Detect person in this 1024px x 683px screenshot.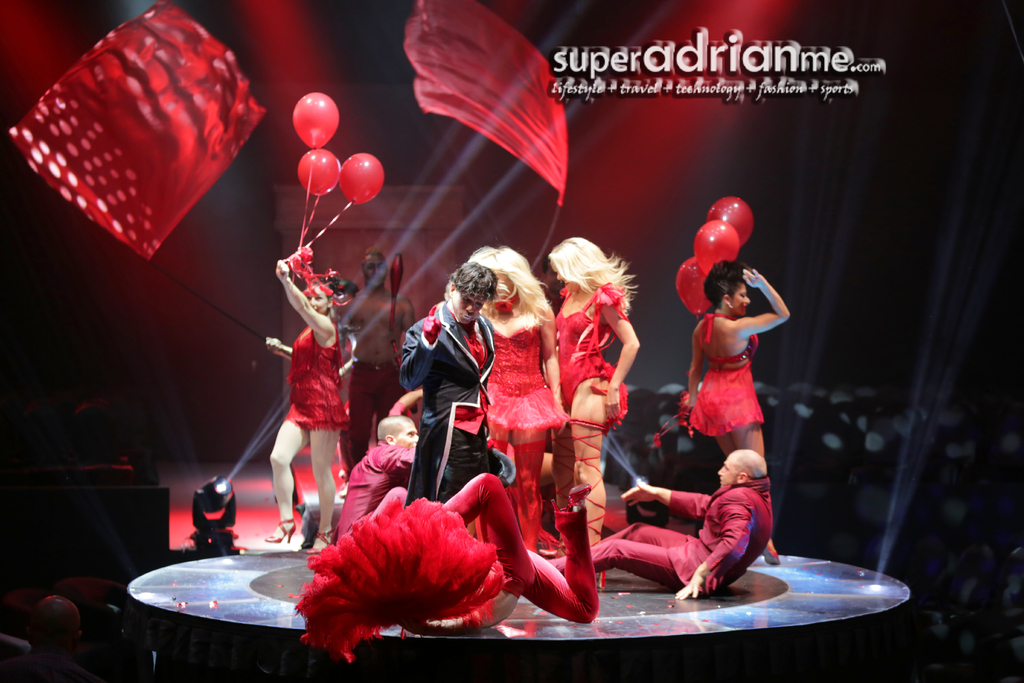
Detection: select_region(268, 265, 351, 555).
